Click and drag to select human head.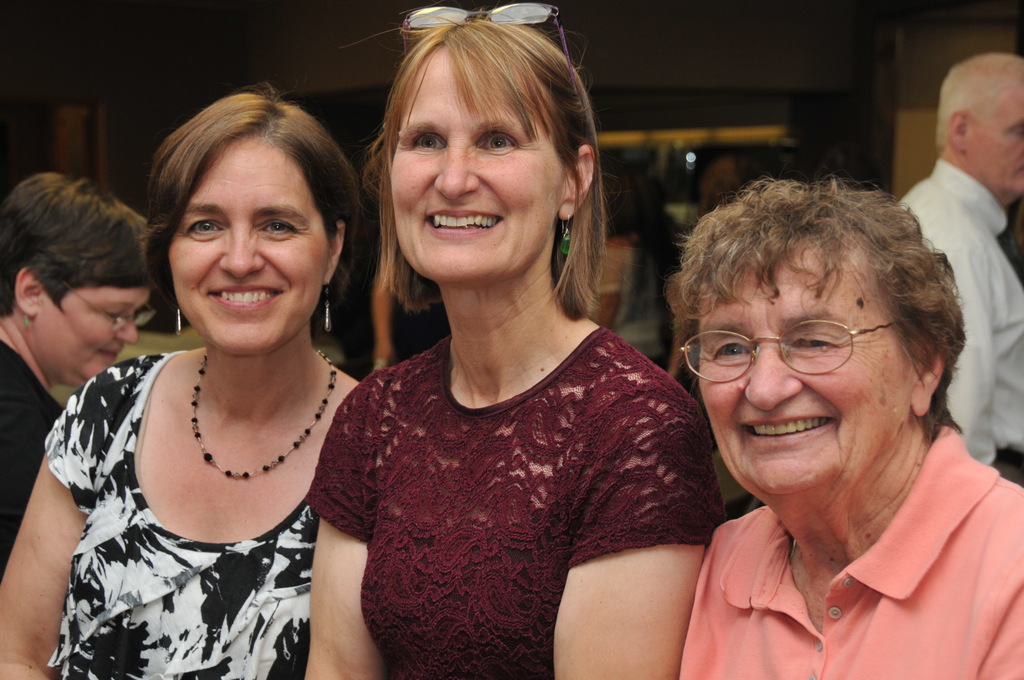
Selection: 148 89 362 363.
